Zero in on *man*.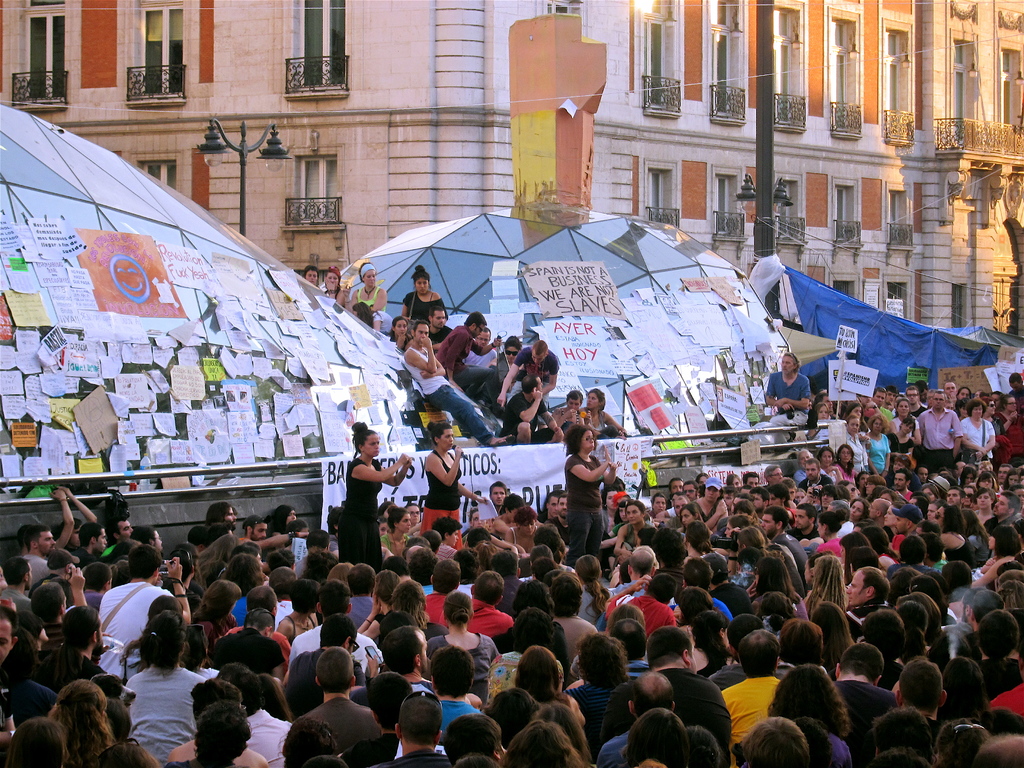
Zeroed in: 611 620 653 684.
